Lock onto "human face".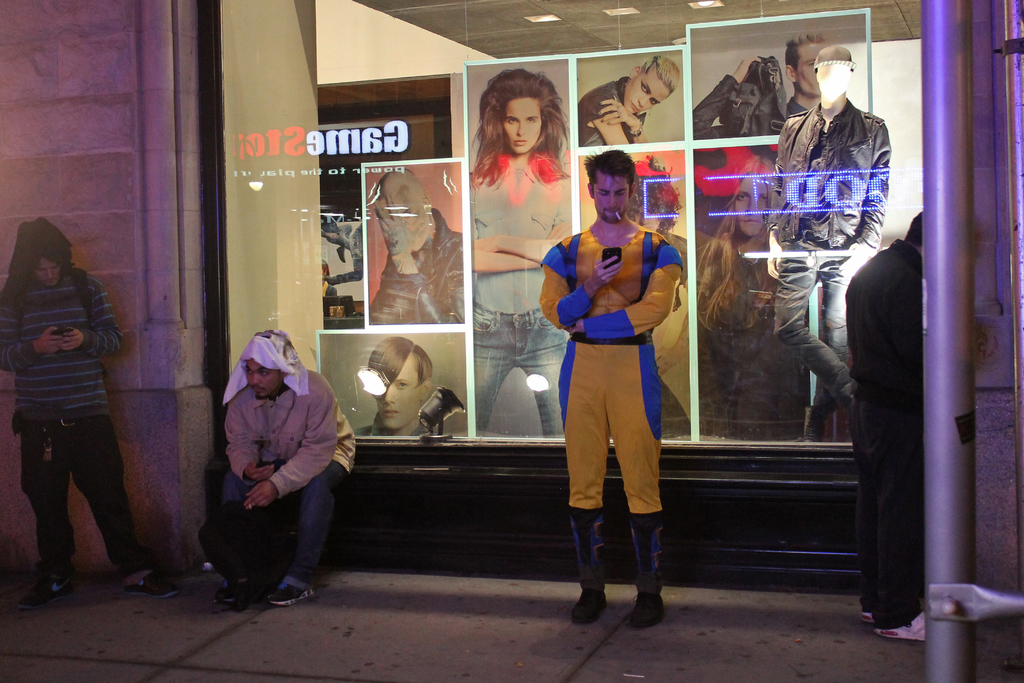
Locked: 246:354:278:400.
